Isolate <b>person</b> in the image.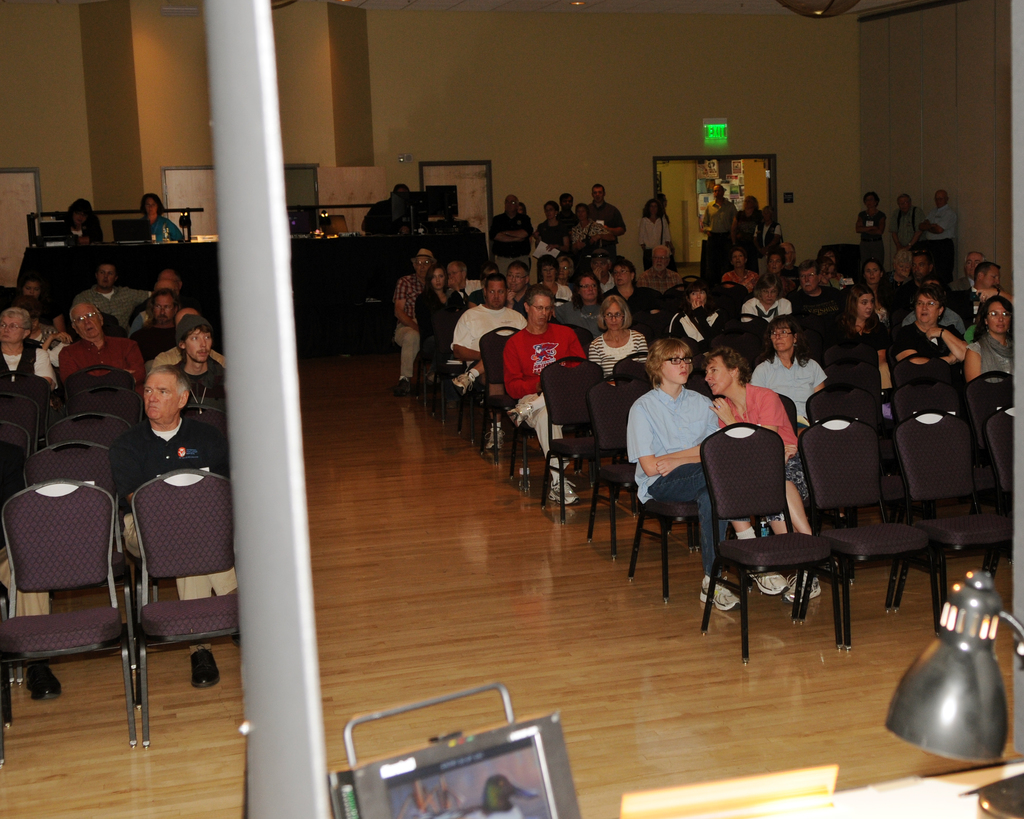
Isolated region: bbox(56, 297, 141, 380).
